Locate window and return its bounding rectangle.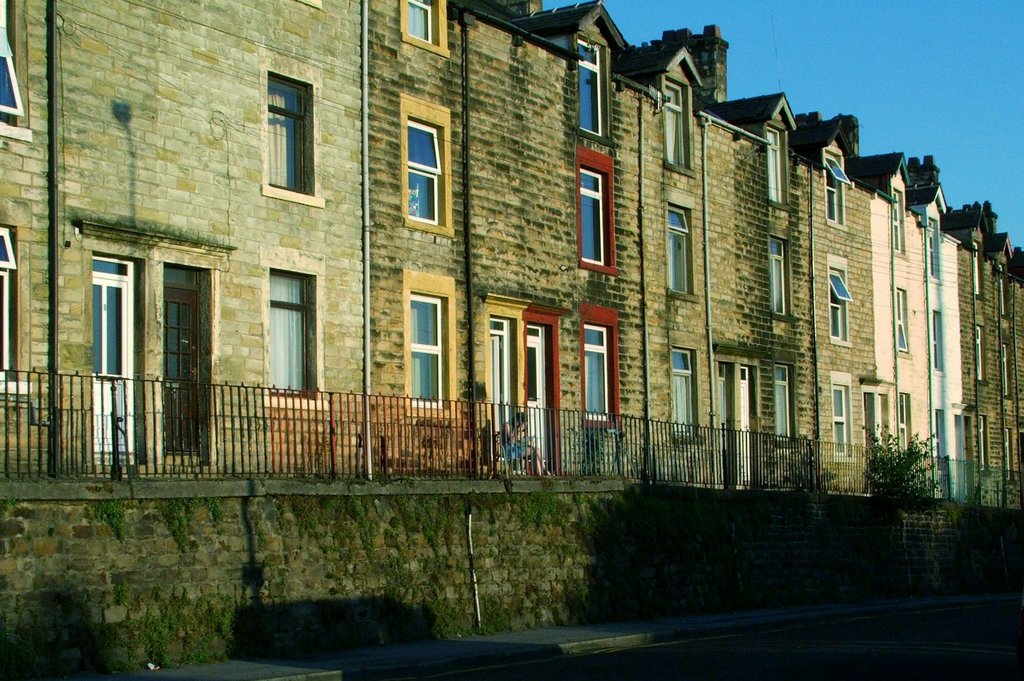
rect(975, 325, 984, 380).
